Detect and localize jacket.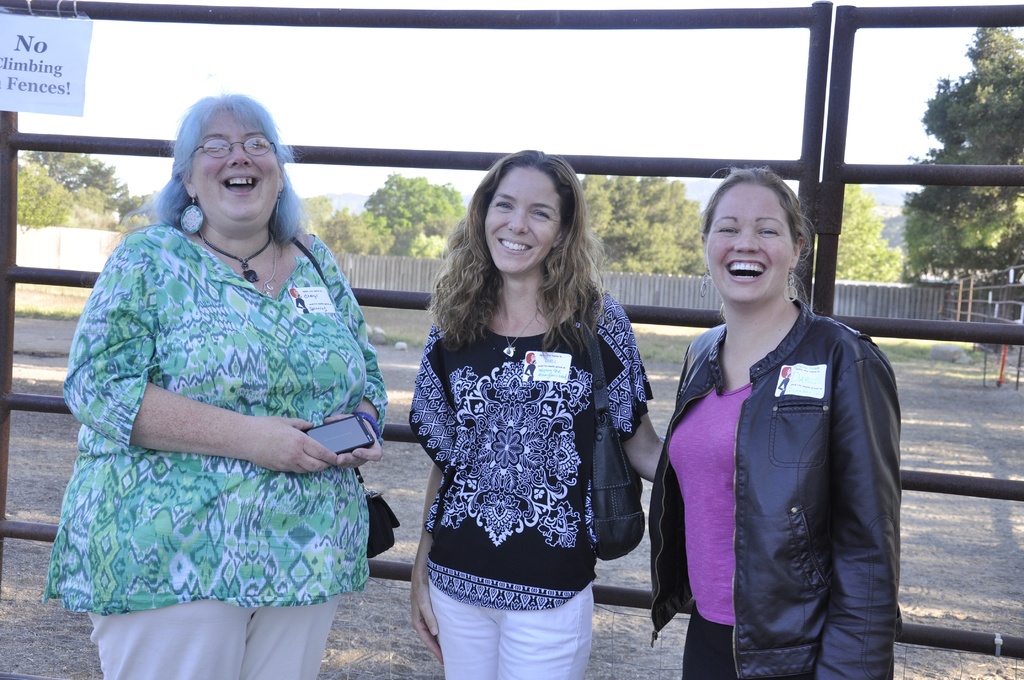
Localized at <bbox>664, 234, 915, 666</bbox>.
